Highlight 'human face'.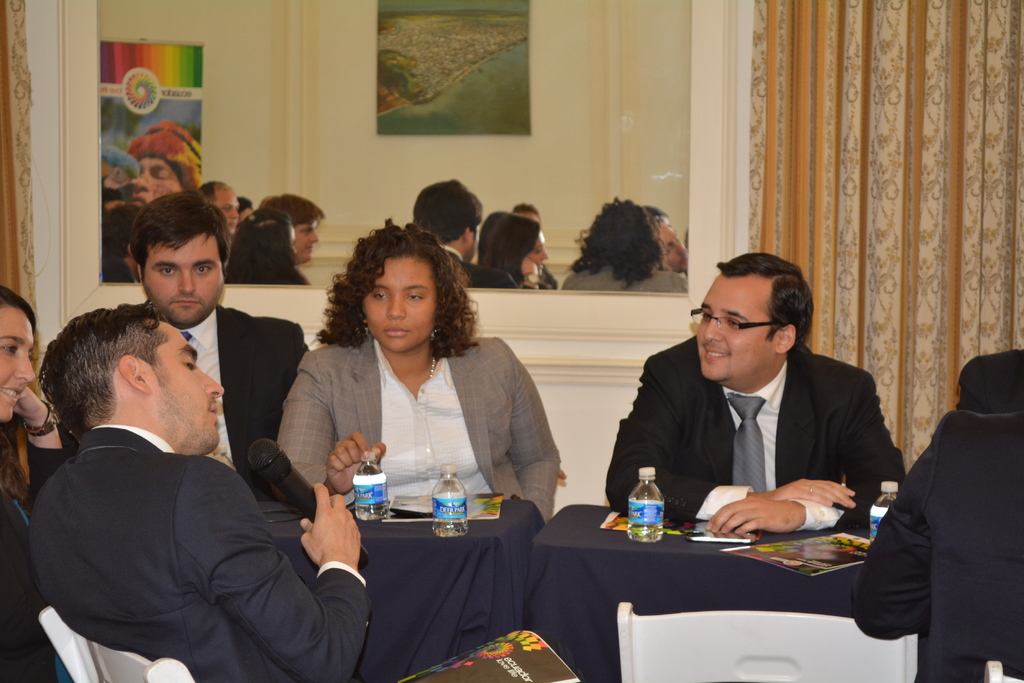
Highlighted region: 0 311 35 420.
